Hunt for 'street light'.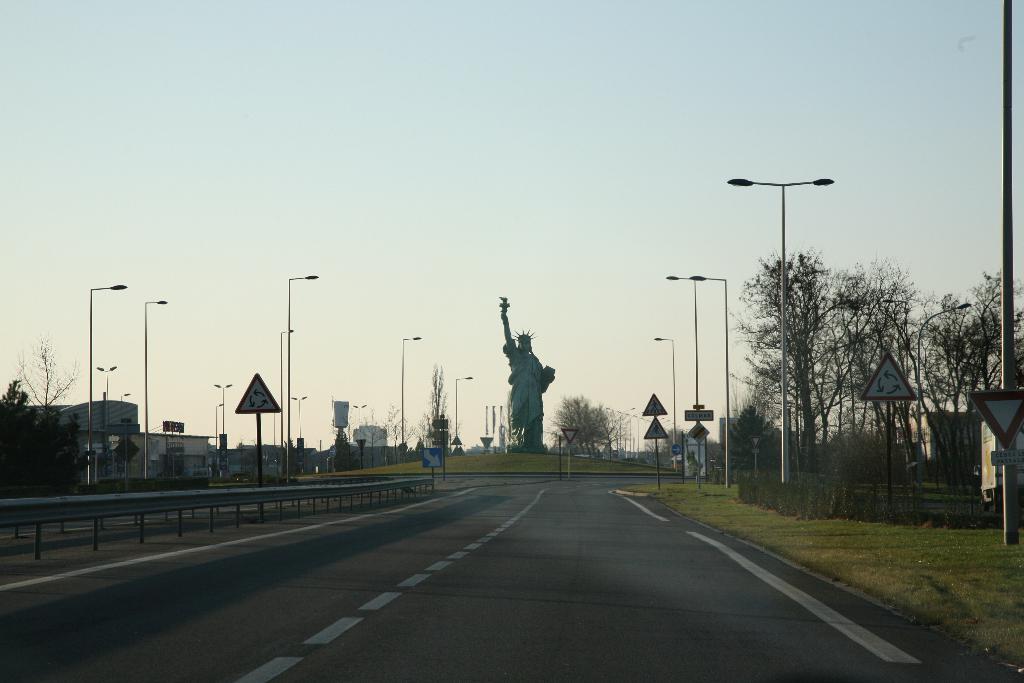
Hunted down at rect(95, 363, 115, 402).
